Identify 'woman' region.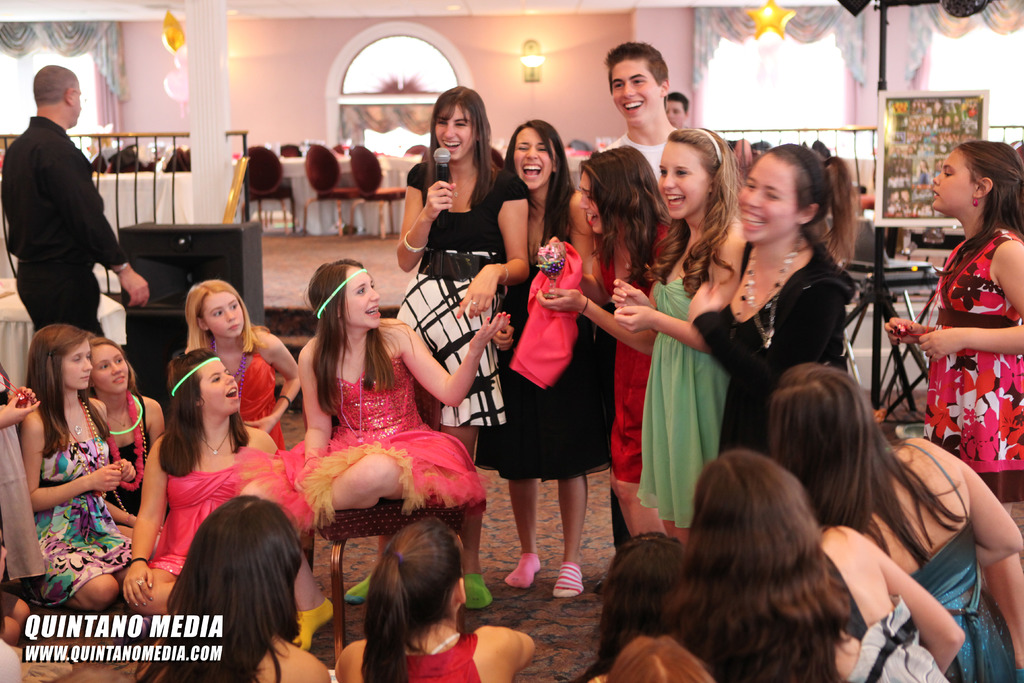
Region: [x1=664, y1=450, x2=982, y2=675].
